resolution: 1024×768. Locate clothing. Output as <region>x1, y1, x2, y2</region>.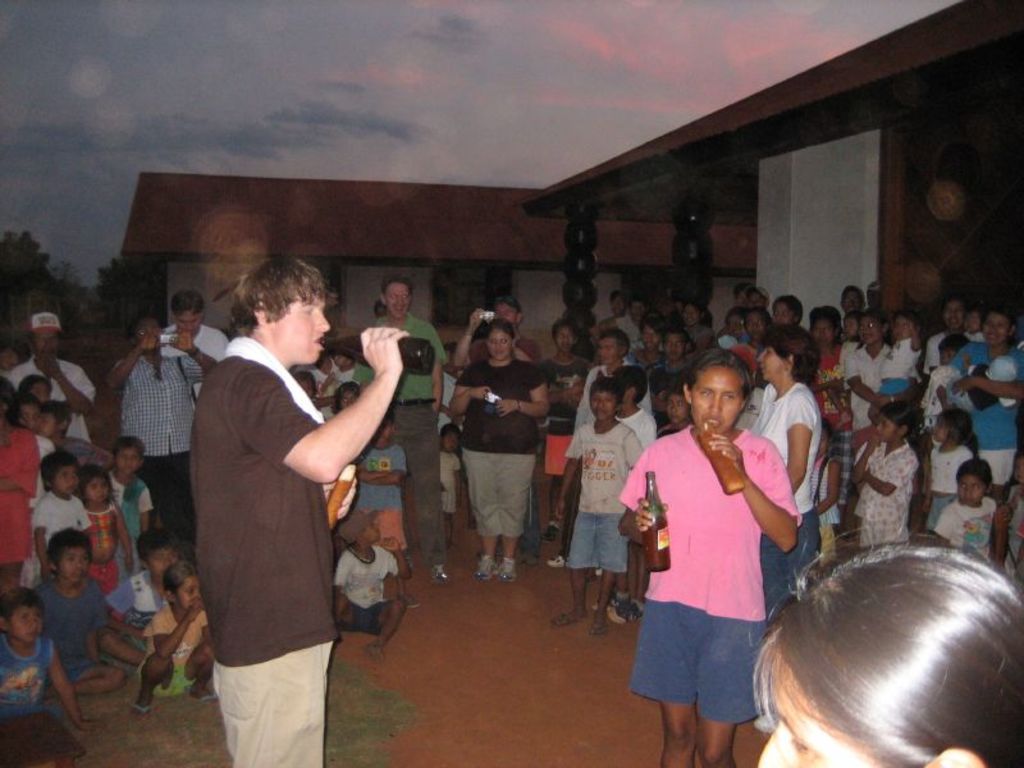
<region>35, 490, 90, 584</region>.
